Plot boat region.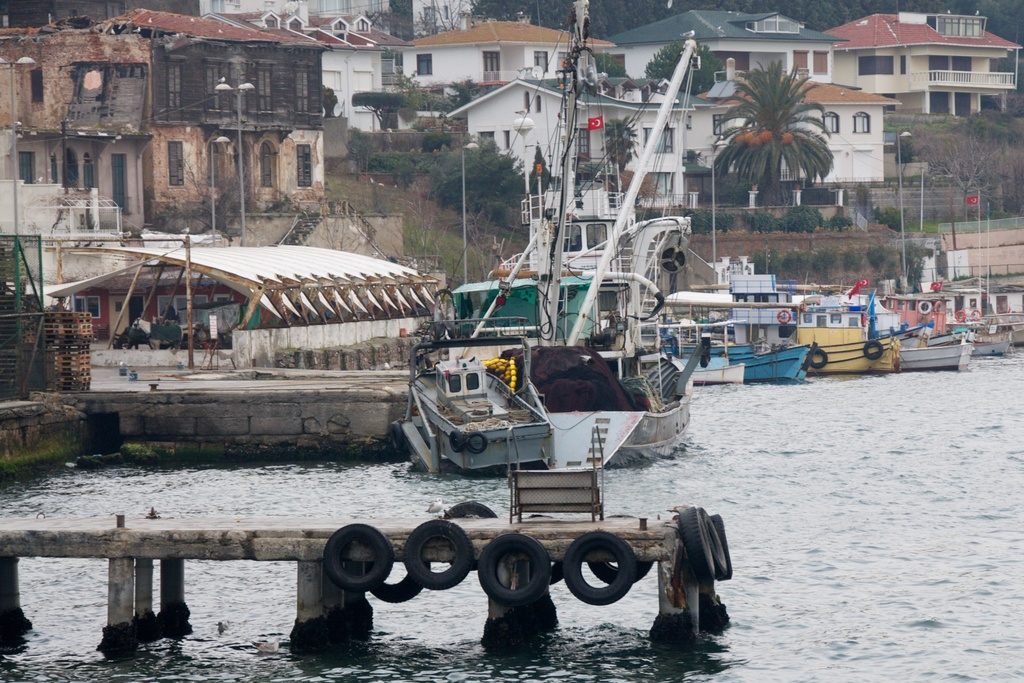
Plotted at x1=901, y1=320, x2=973, y2=368.
